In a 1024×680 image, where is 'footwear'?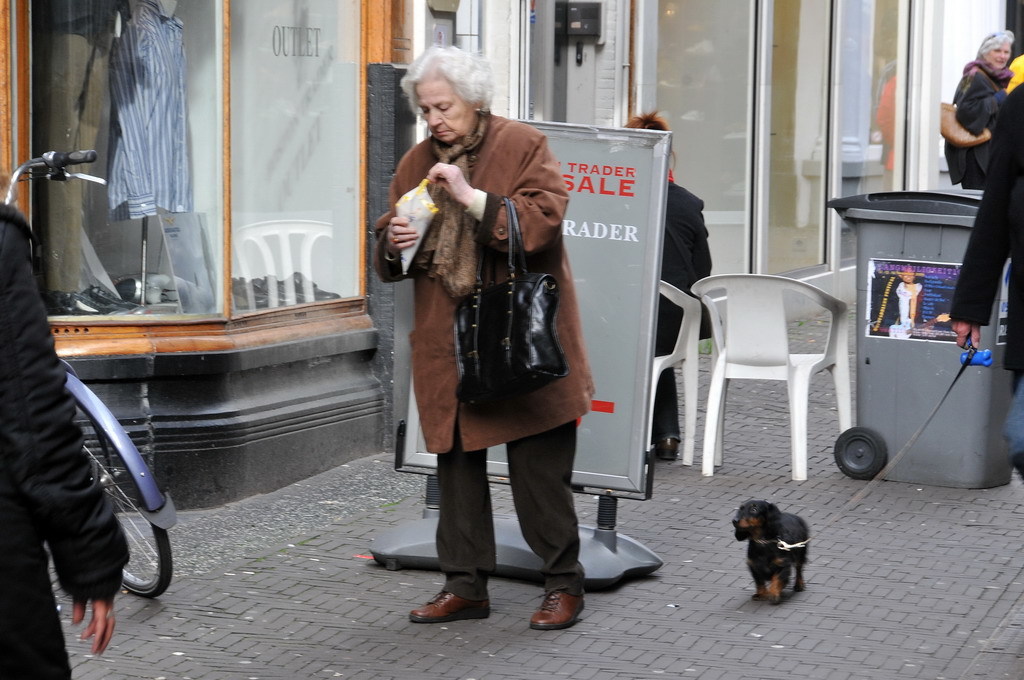
43 289 119 317.
